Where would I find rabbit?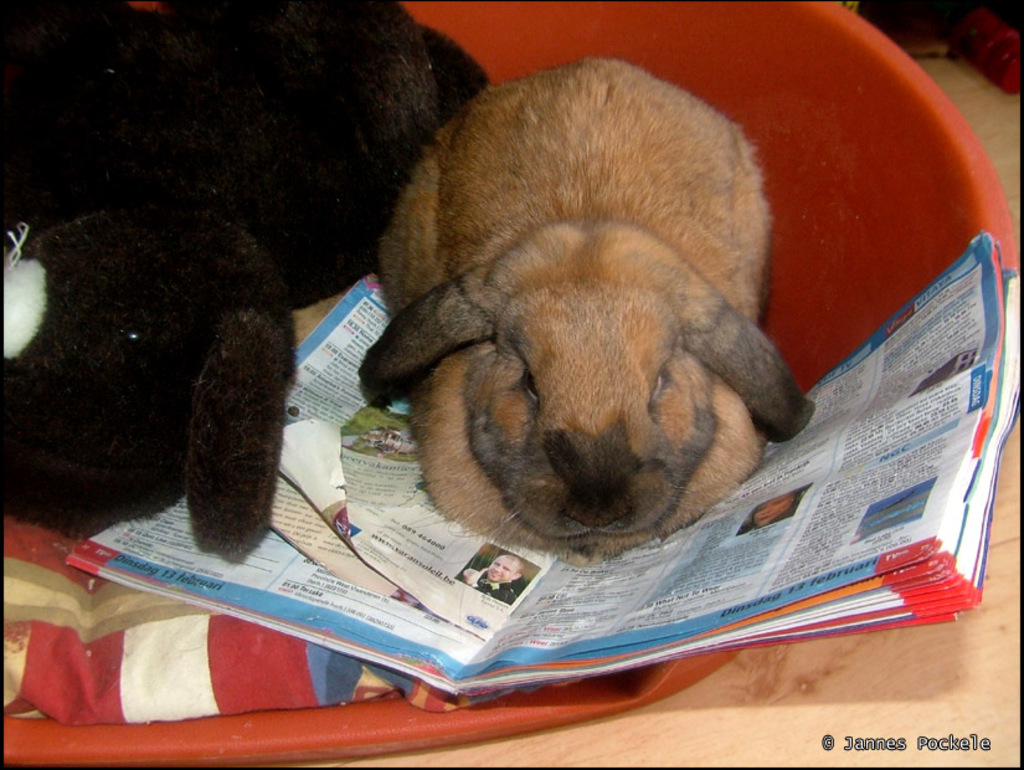
At box=[5, 0, 495, 565].
